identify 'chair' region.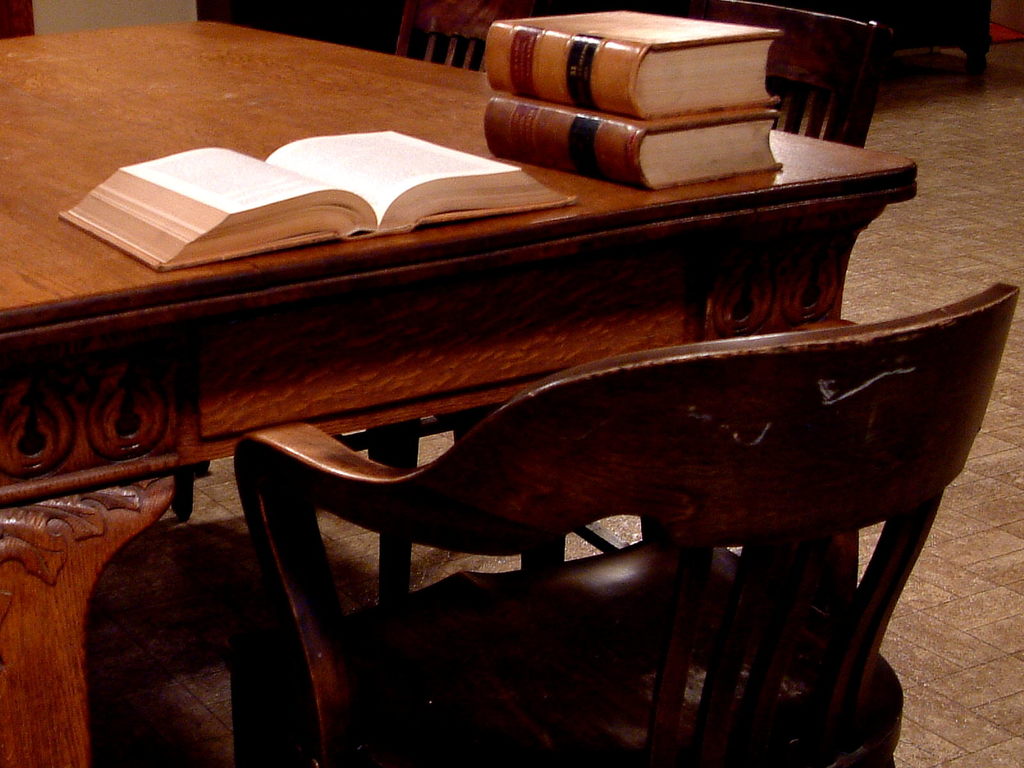
Region: crop(389, 0, 545, 73).
